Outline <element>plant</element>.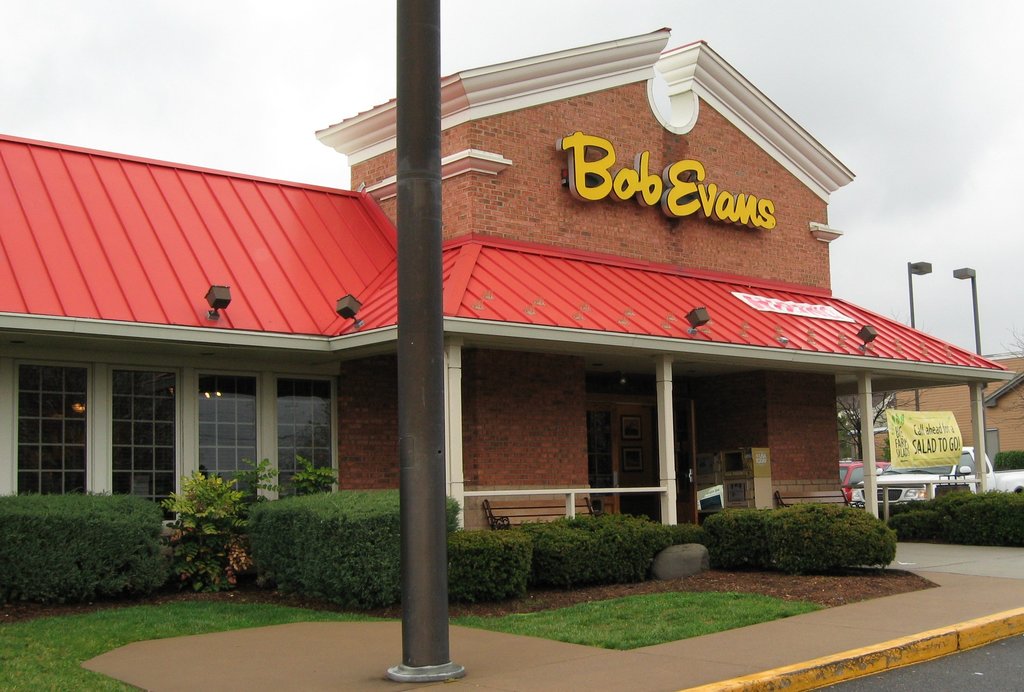
Outline: {"x1": 900, "y1": 495, "x2": 943, "y2": 509}.
